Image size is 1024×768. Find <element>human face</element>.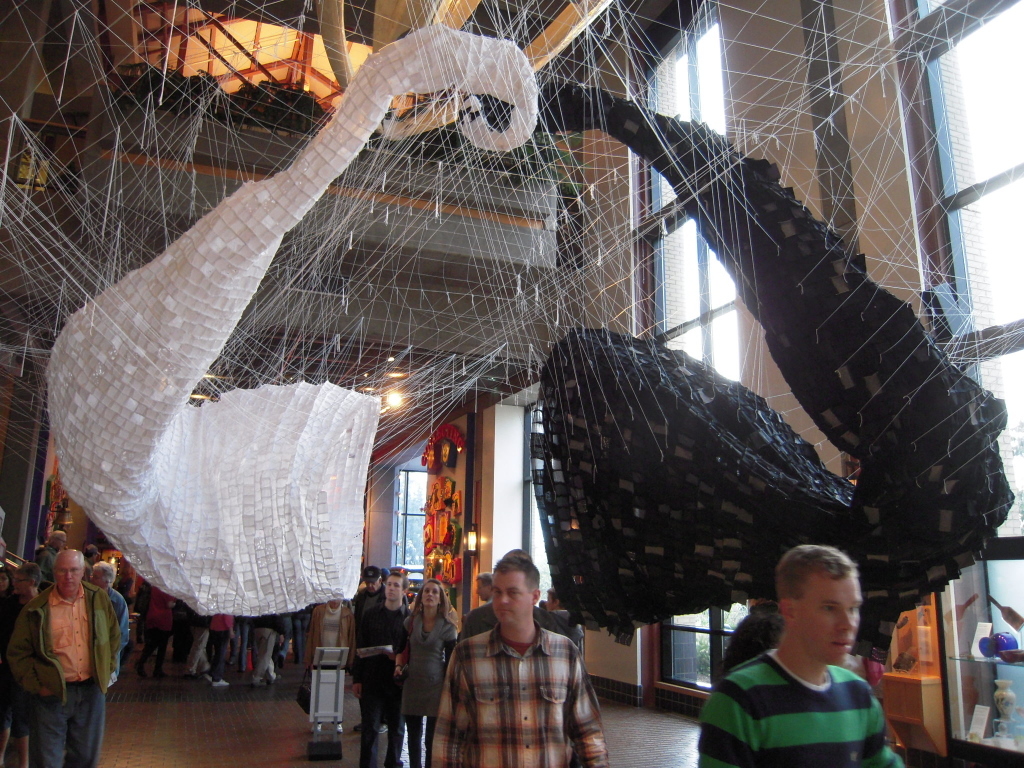
[x1=10, y1=574, x2=30, y2=593].
